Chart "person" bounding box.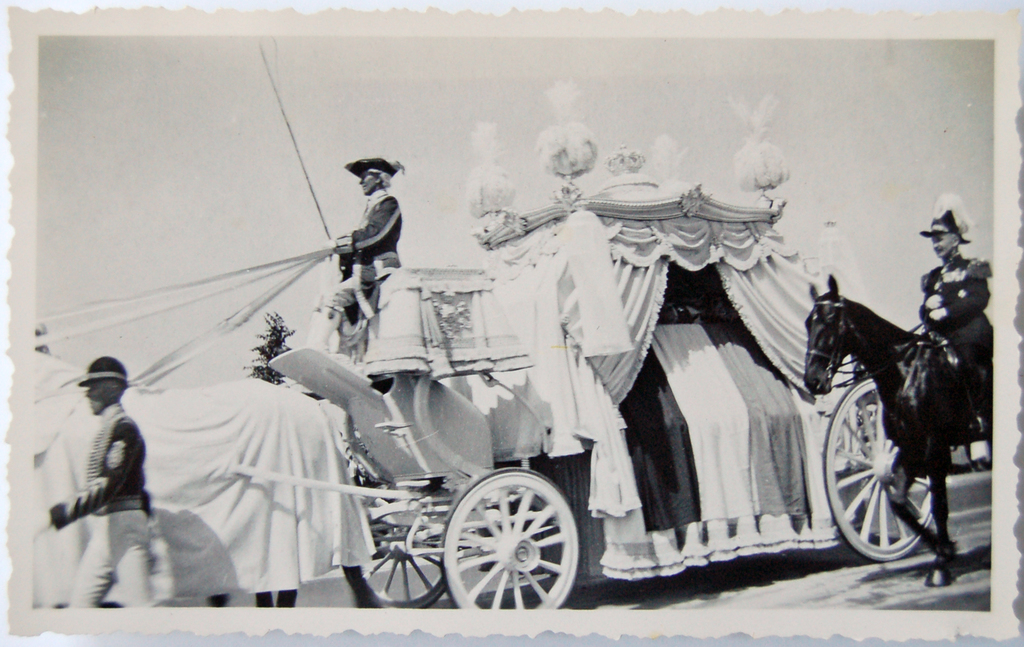
Charted: Rect(31, 356, 156, 609).
